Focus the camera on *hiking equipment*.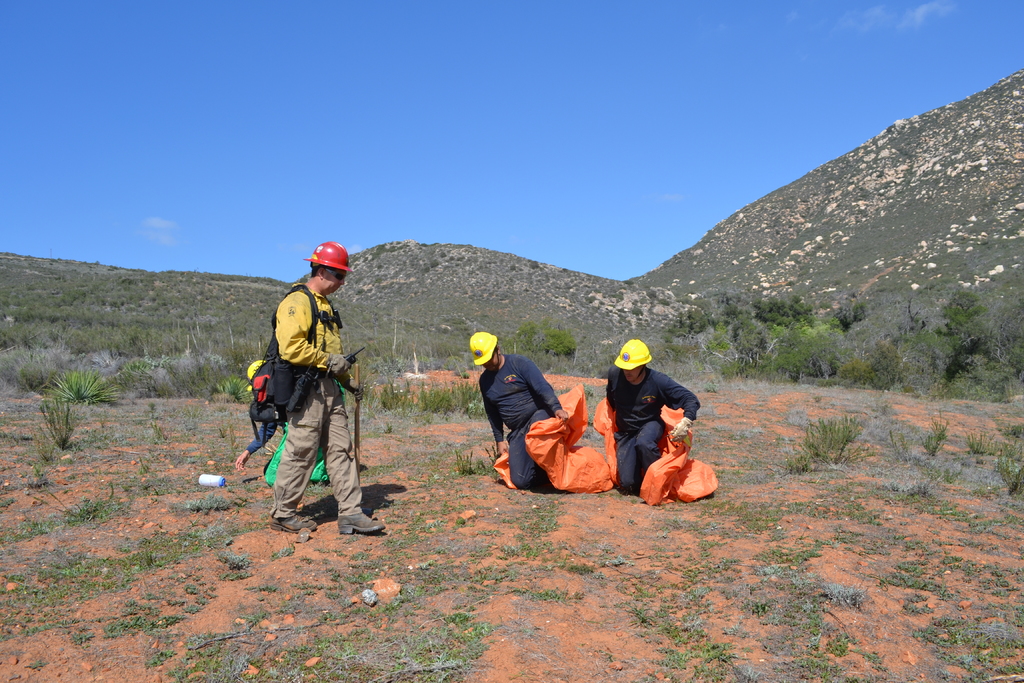
Focus region: l=325, t=352, r=349, b=372.
